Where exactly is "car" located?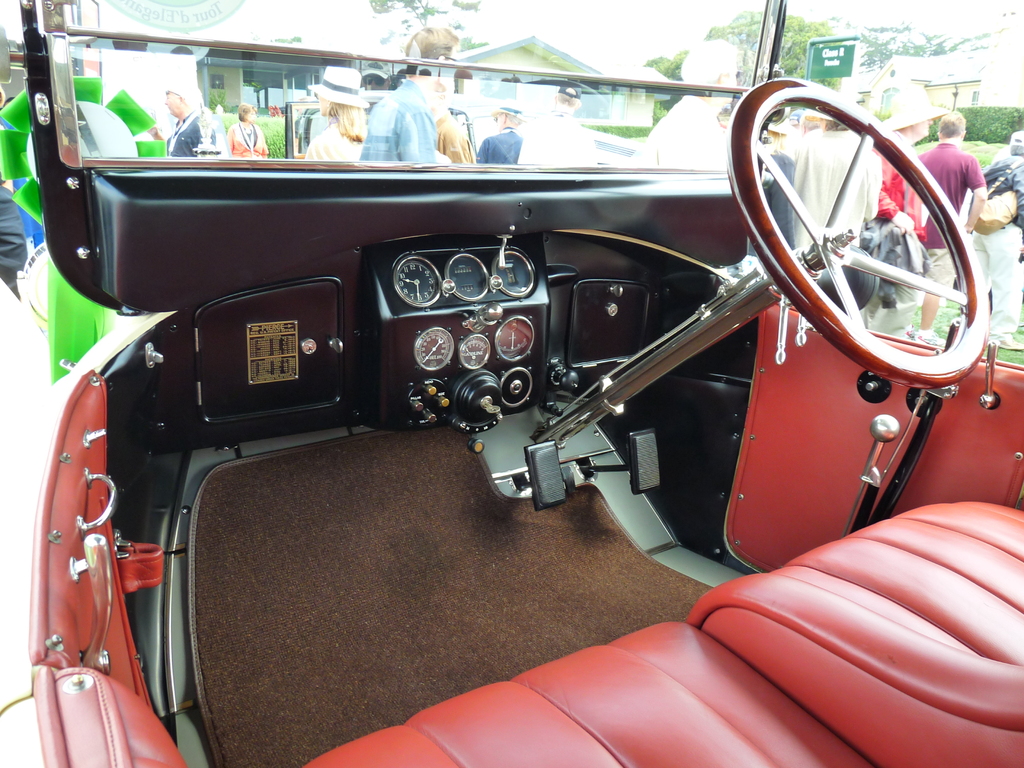
Its bounding box is bbox=[0, 0, 1023, 767].
